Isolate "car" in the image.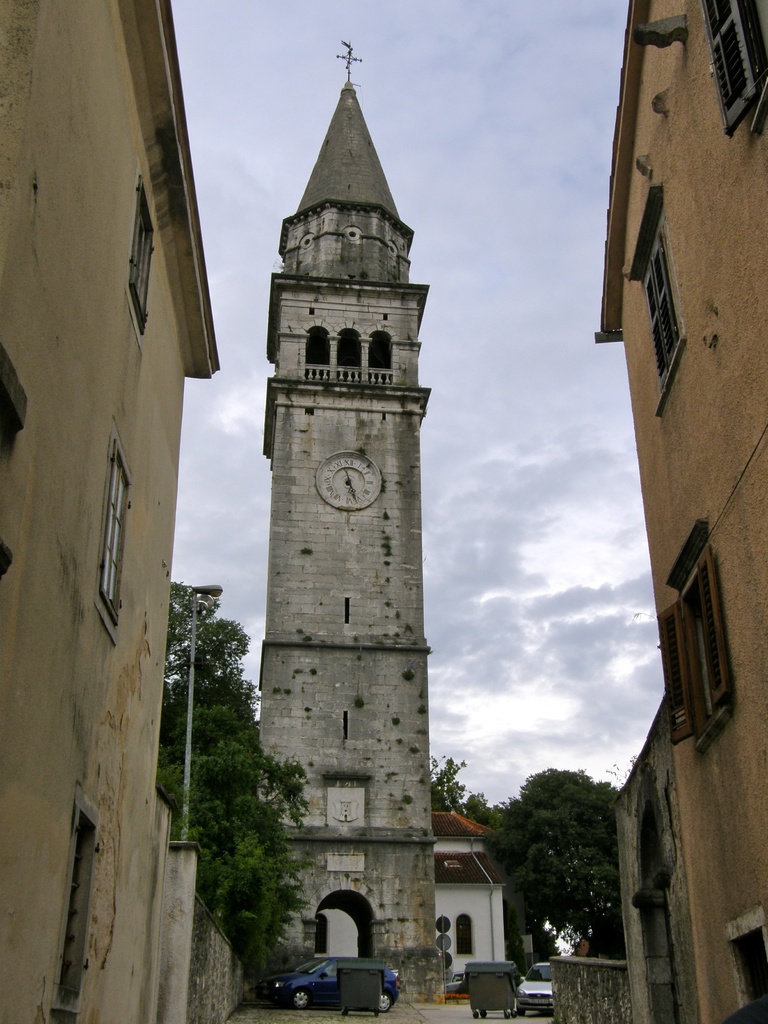
Isolated region: rect(254, 959, 399, 1013).
